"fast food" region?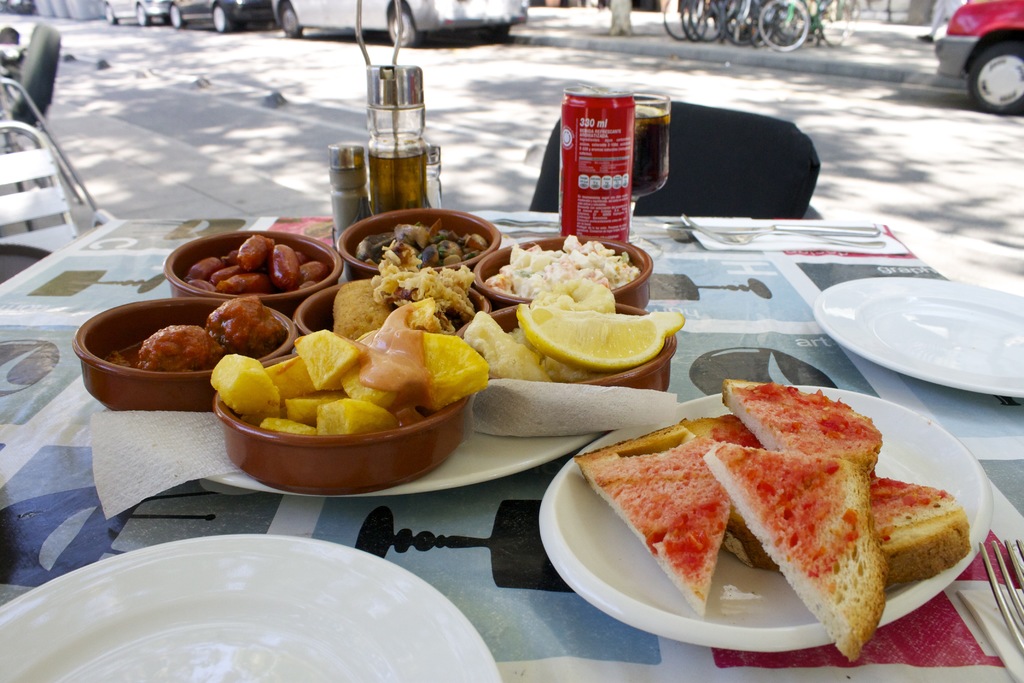
region(357, 212, 487, 268)
